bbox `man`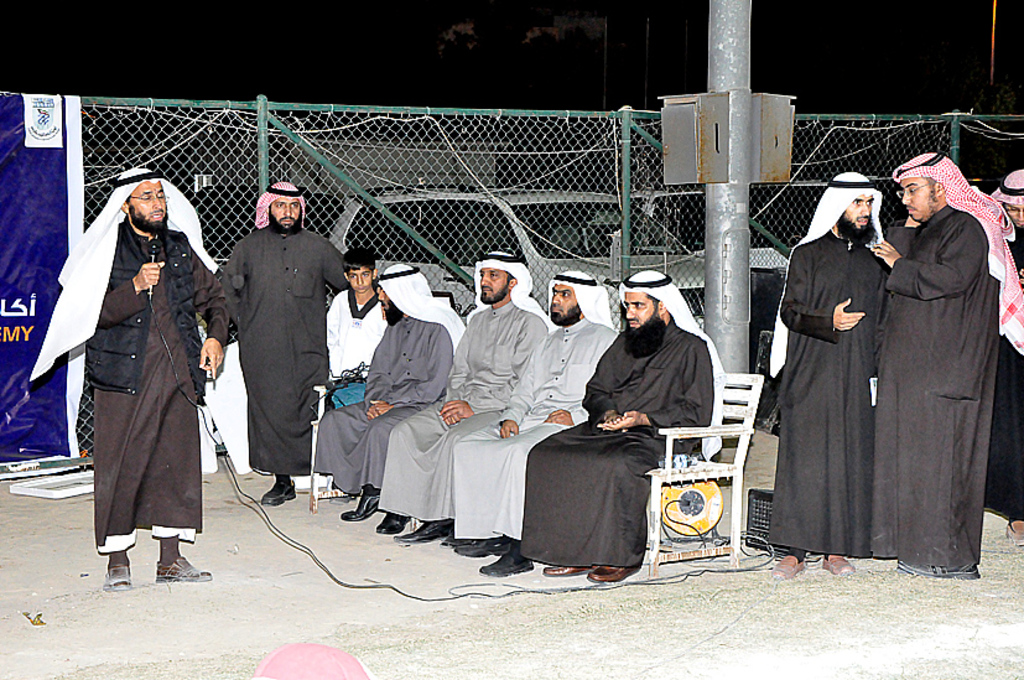
region(518, 269, 727, 582)
